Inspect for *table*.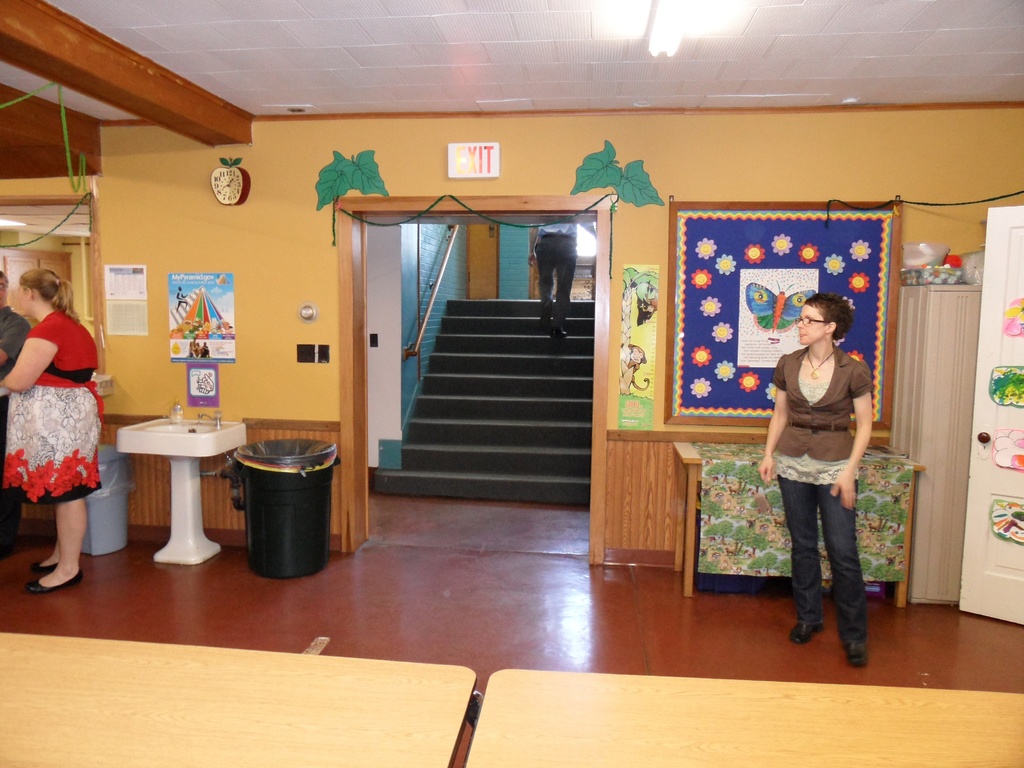
Inspection: (461, 669, 1023, 767).
